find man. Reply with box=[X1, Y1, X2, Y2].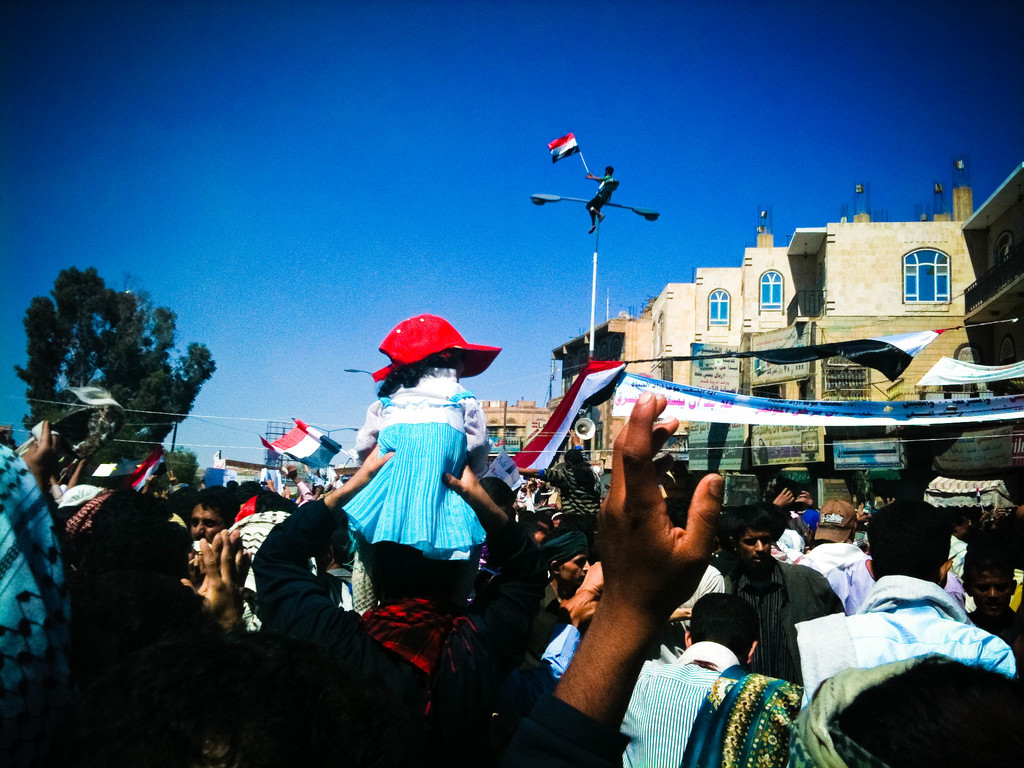
box=[616, 589, 757, 767].
